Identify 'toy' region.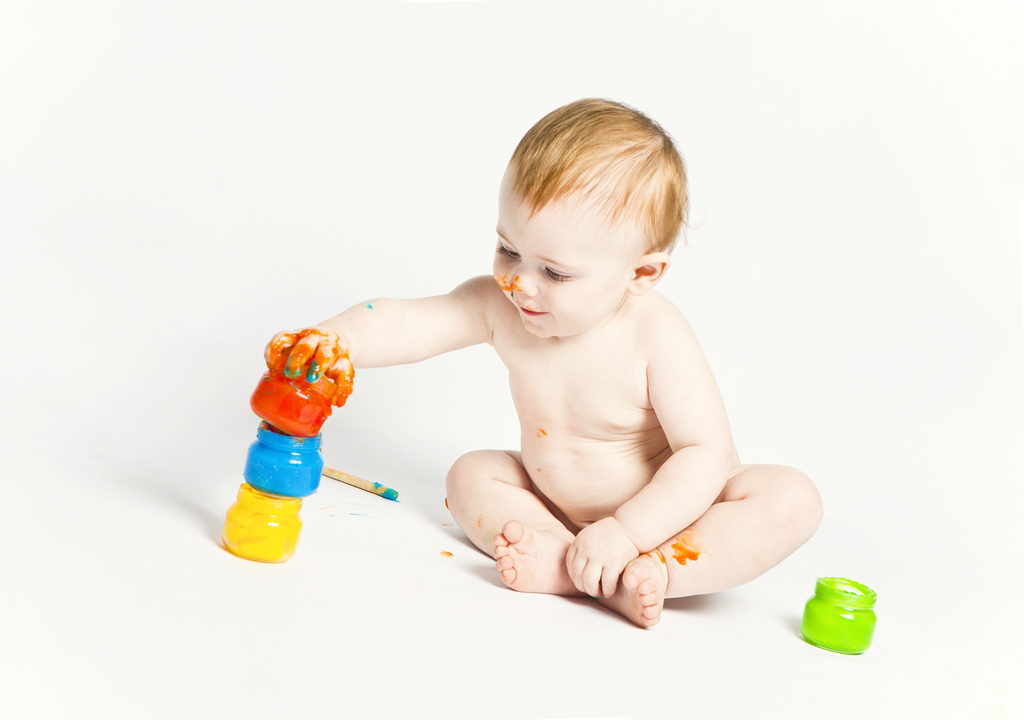
Region: locate(239, 442, 323, 494).
